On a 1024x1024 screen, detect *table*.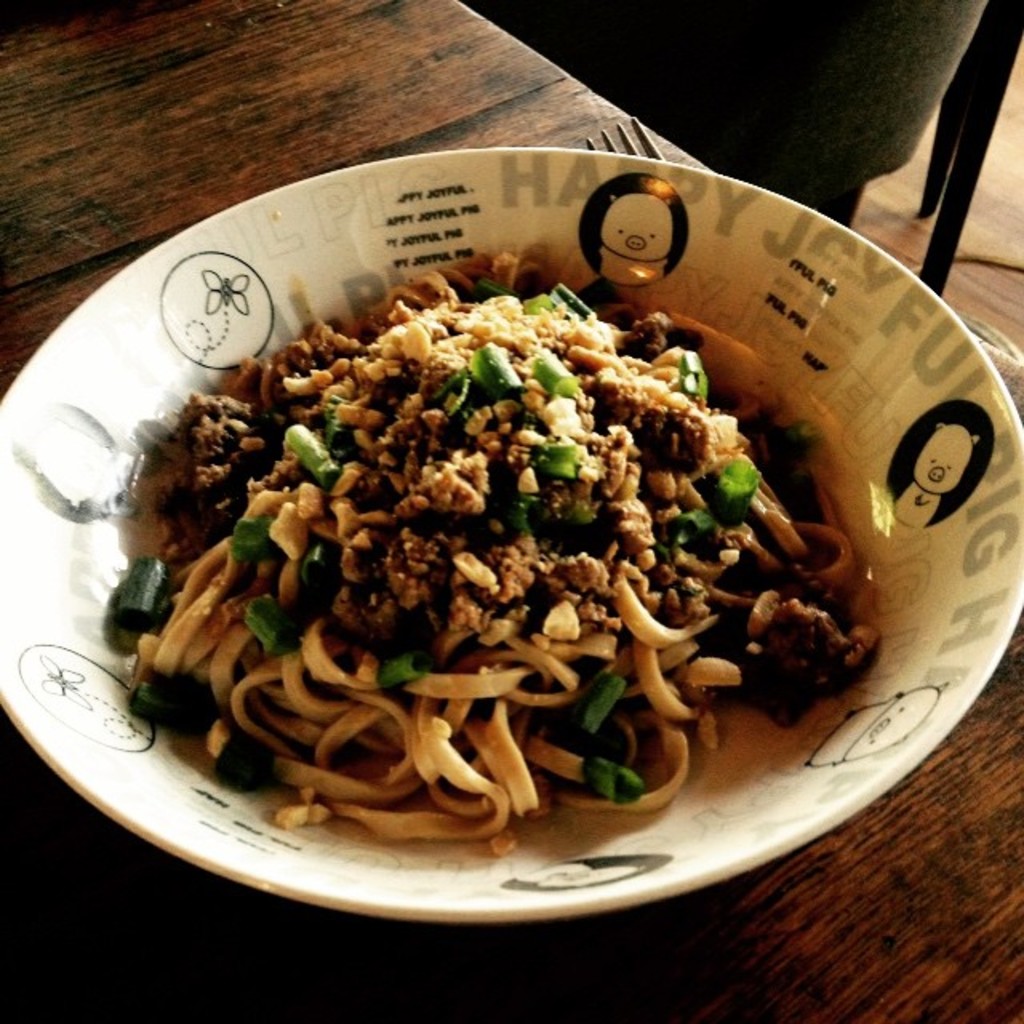
pyautogui.locateOnScreen(0, 0, 1022, 1022).
